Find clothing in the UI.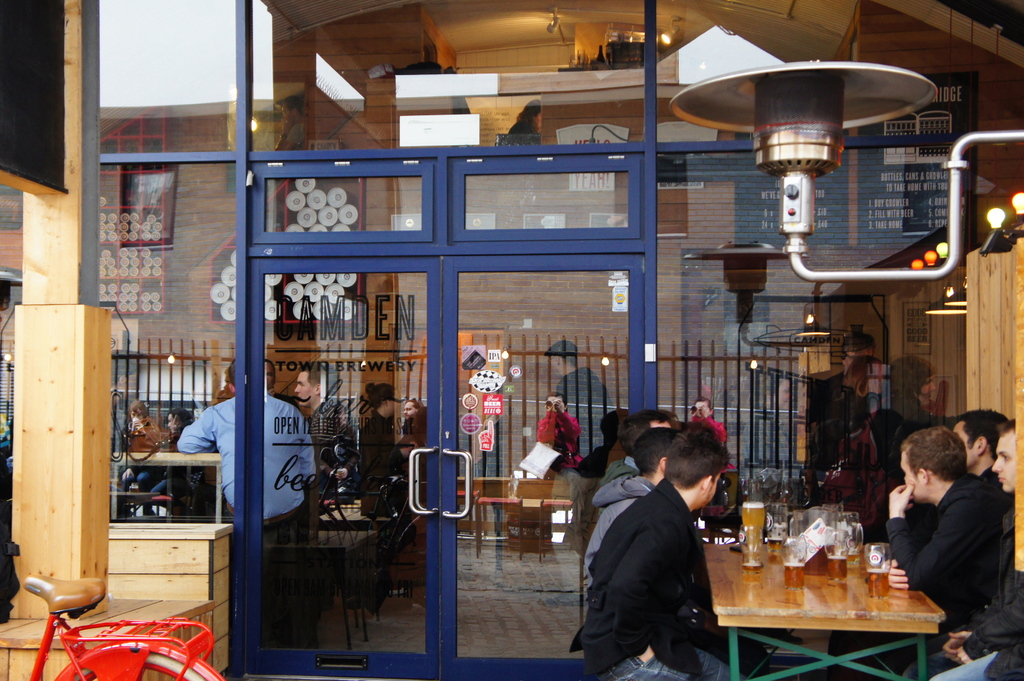
UI element at (left=583, top=447, right=755, bottom=674).
